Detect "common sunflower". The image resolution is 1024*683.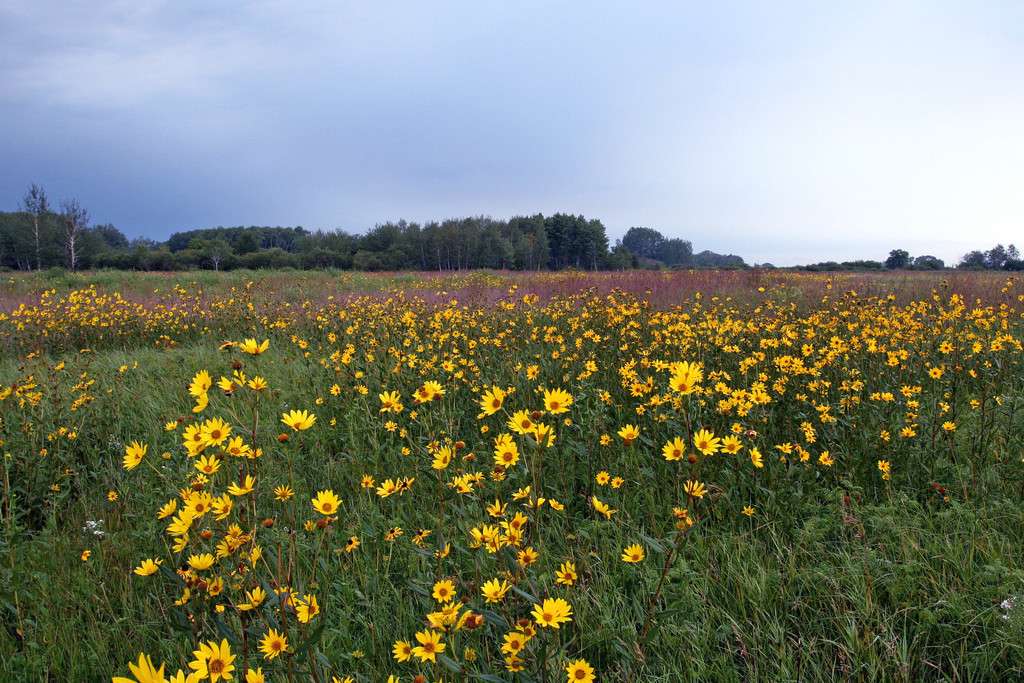
crop(127, 440, 145, 468).
